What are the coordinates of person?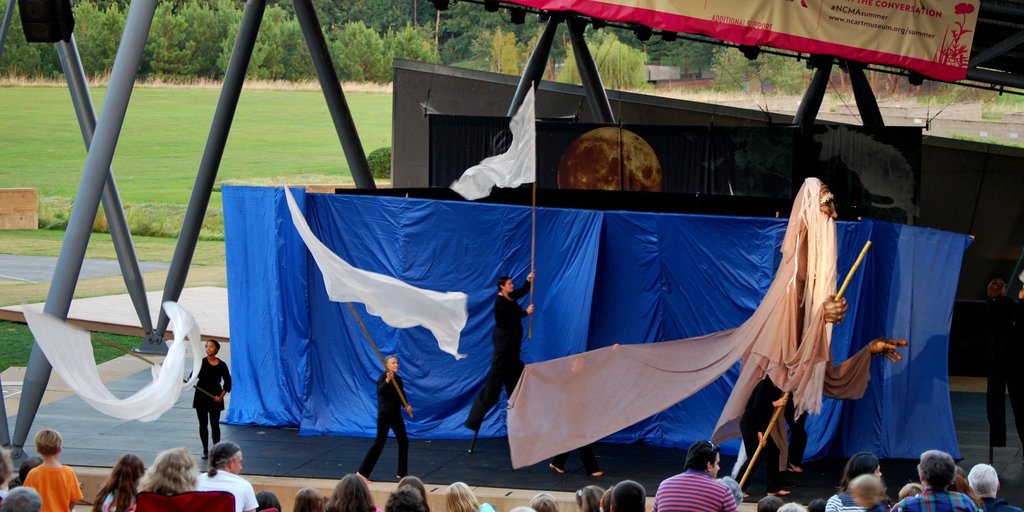
[left=787, top=386, right=809, bottom=480].
